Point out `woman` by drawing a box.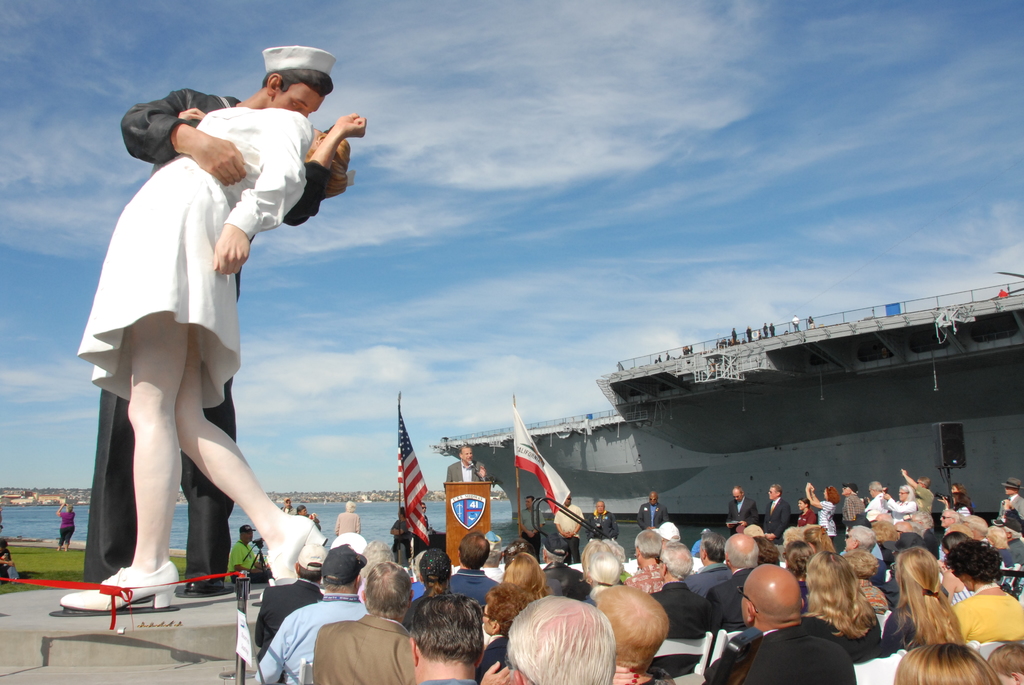
851 543 966 675.
